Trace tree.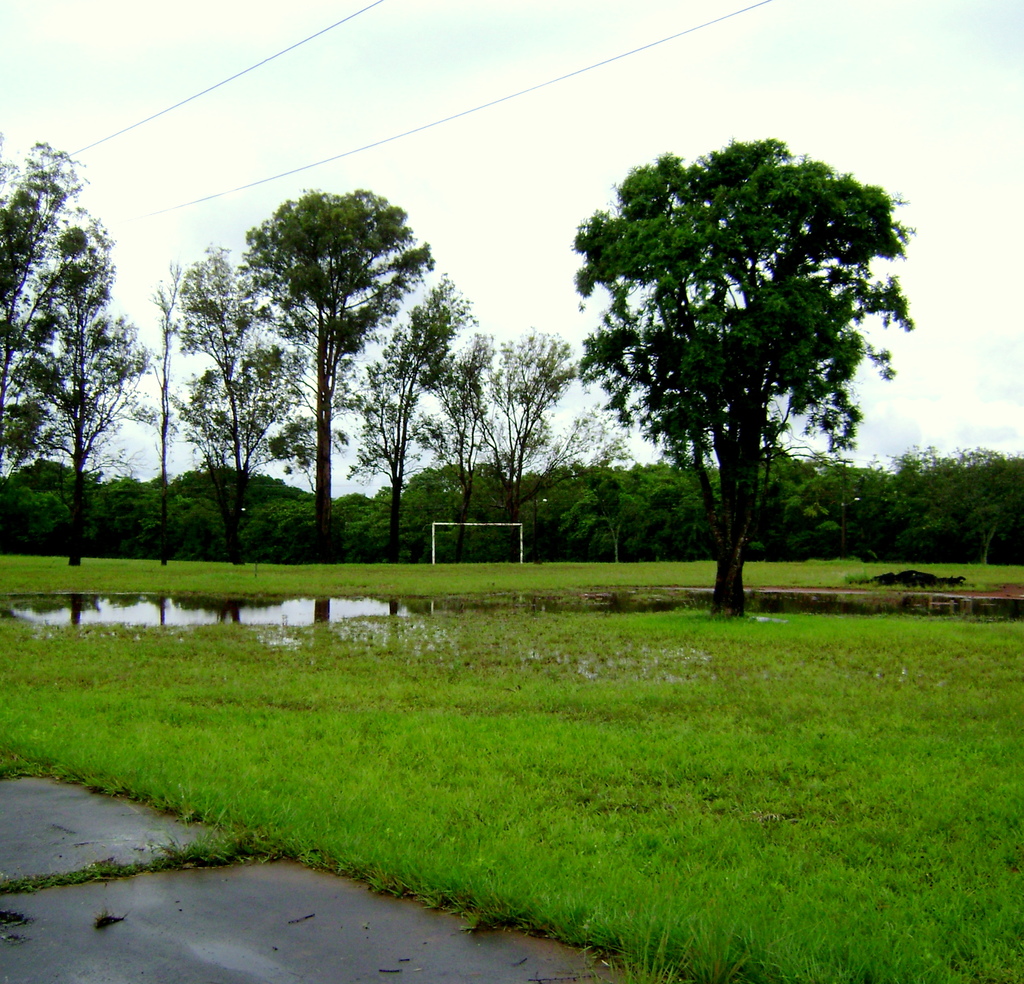
Traced to Rect(153, 239, 273, 549).
